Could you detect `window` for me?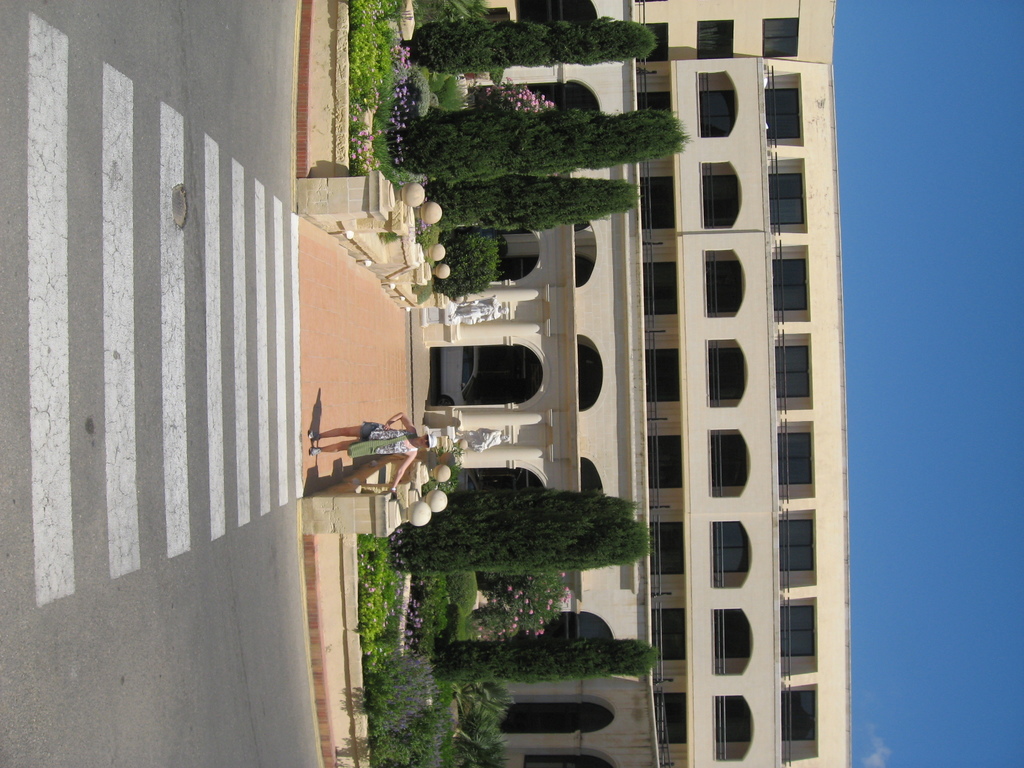
Detection result: Rect(760, 16, 800, 58).
